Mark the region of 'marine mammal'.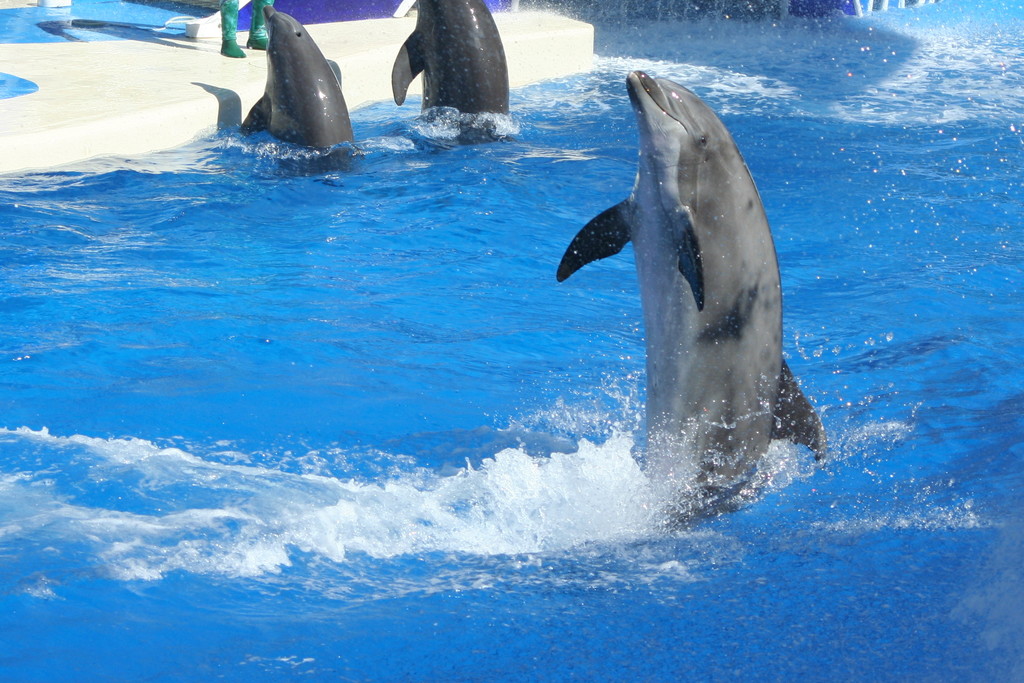
Region: x1=236, y1=4, x2=355, y2=151.
